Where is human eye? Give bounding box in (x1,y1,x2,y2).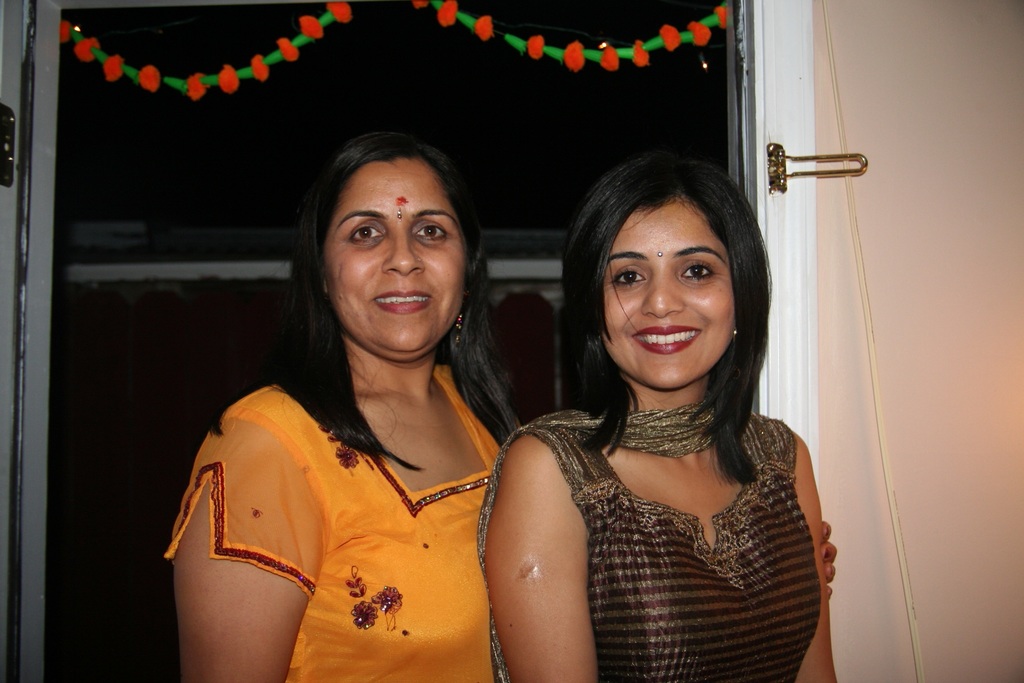
(341,220,385,248).
